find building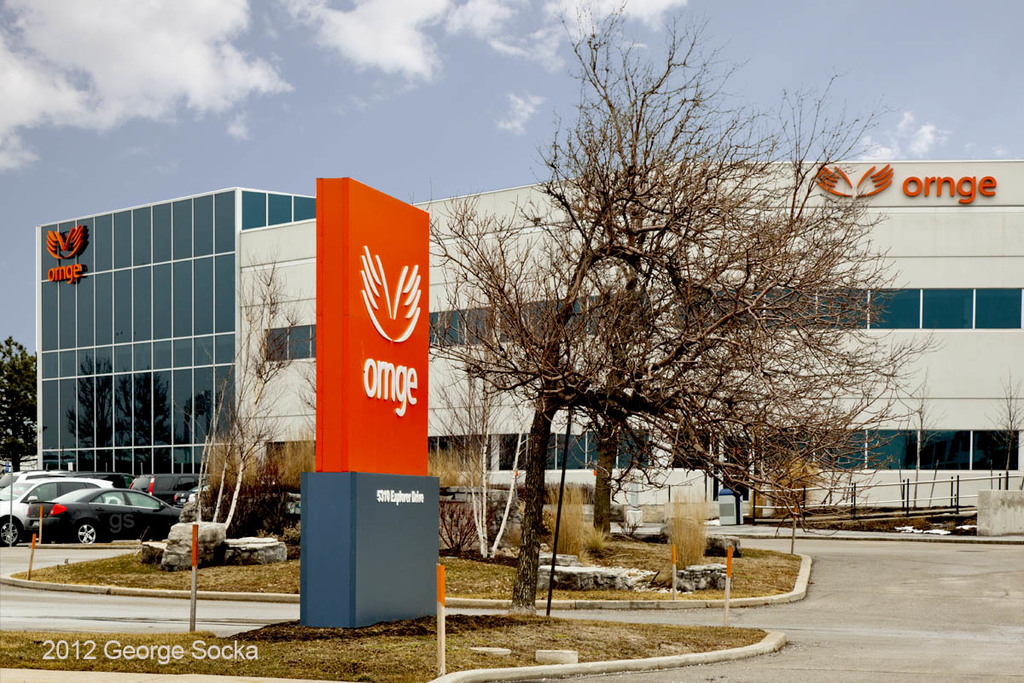
l=38, t=187, r=316, b=470
